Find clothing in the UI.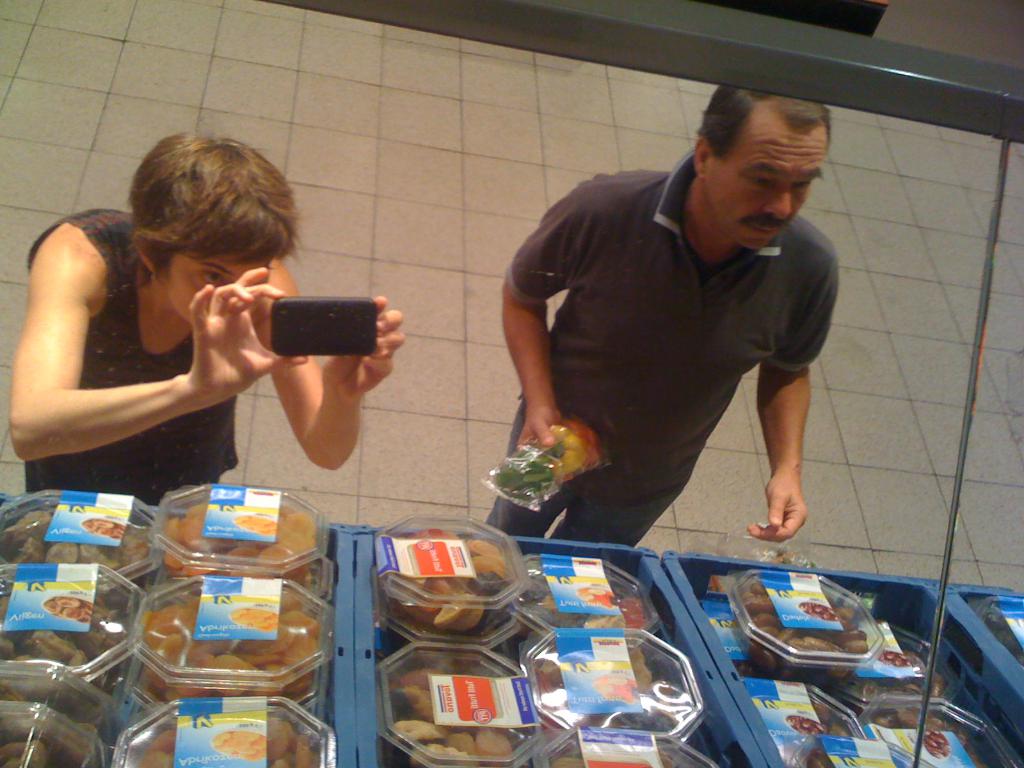
UI element at 15/205/250/513.
